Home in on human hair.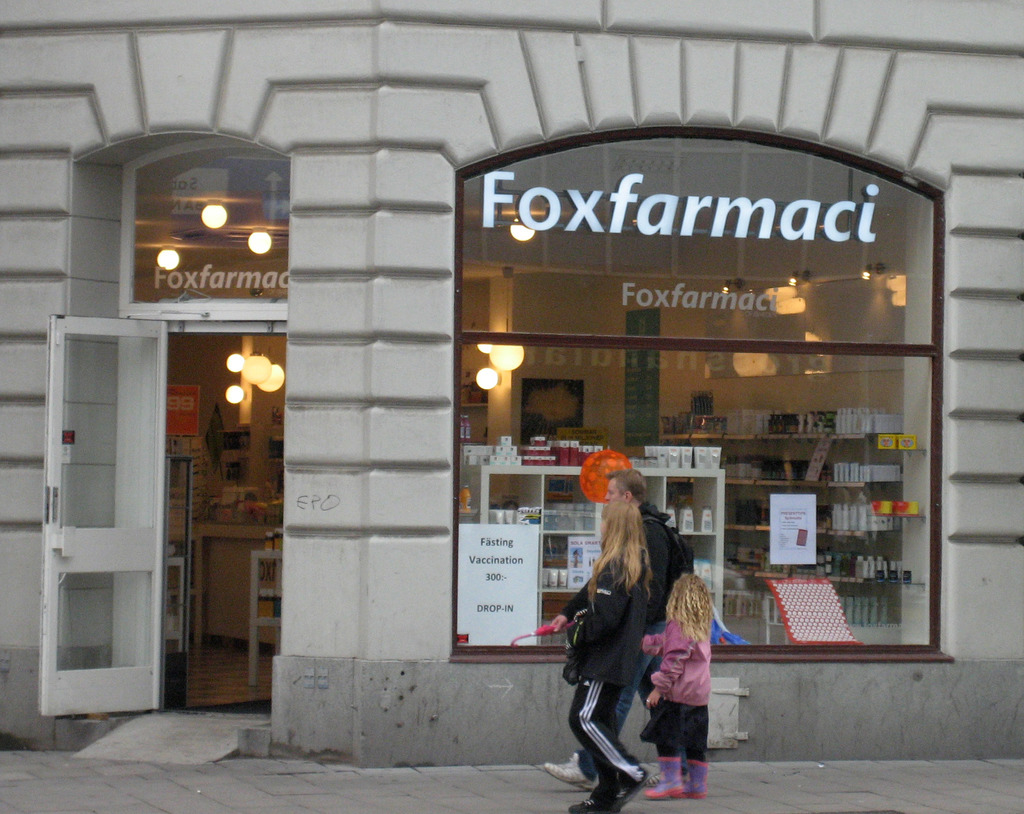
Homed in at box=[607, 468, 644, 507].
